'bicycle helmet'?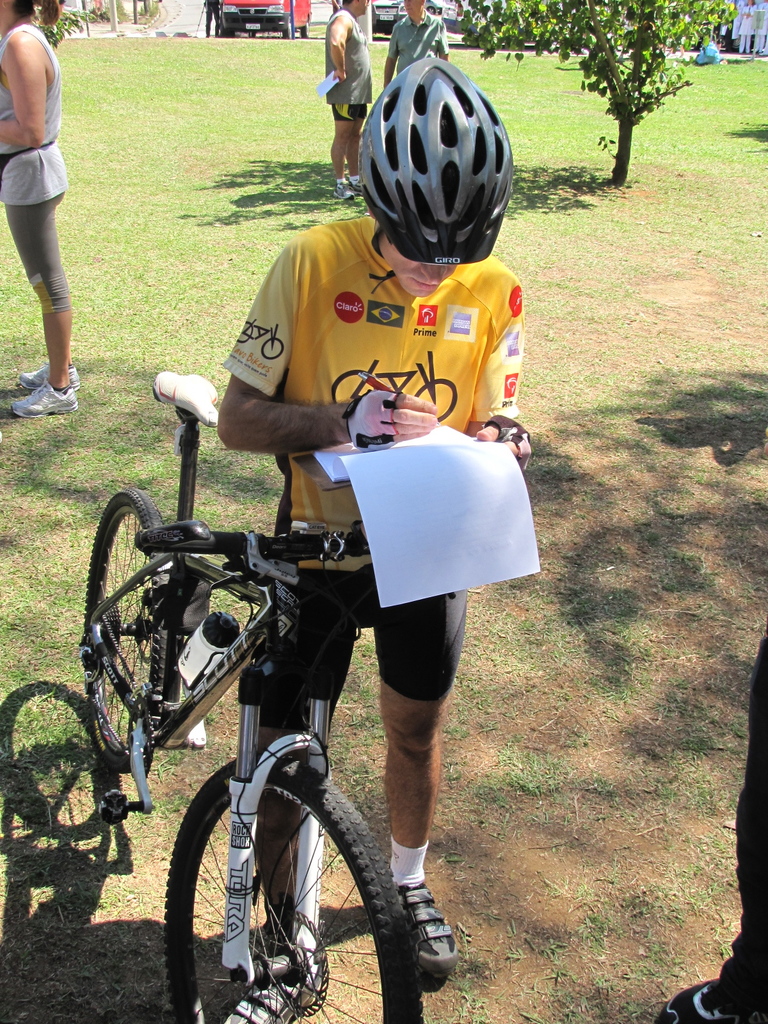
<box>365,49,516,266</box>
